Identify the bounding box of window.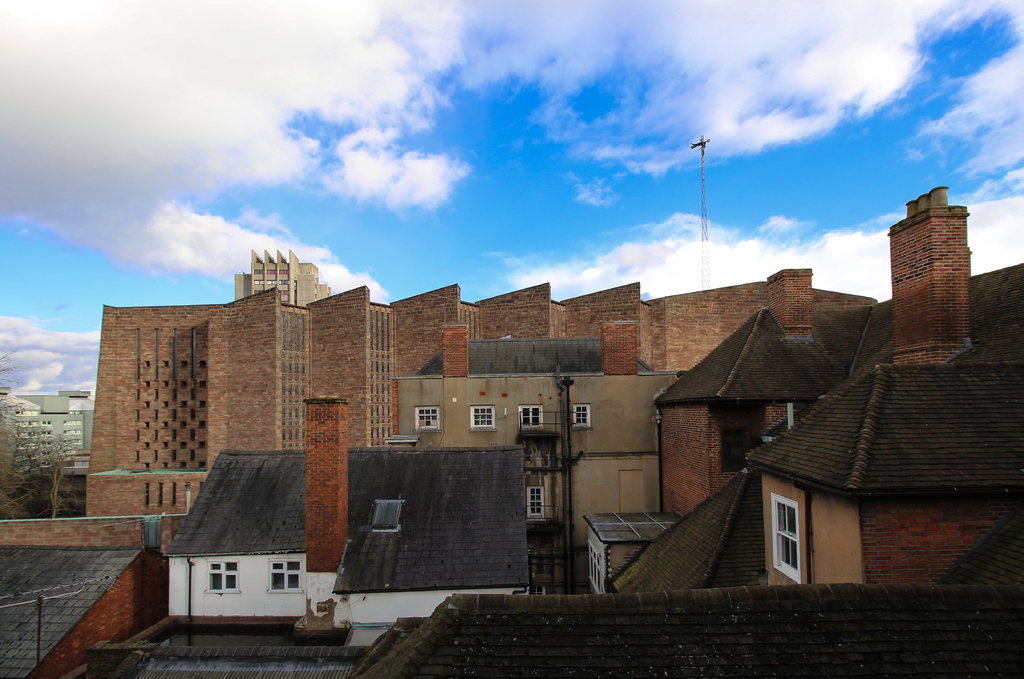
(left=164, top=379, right=168, bottom=386).
